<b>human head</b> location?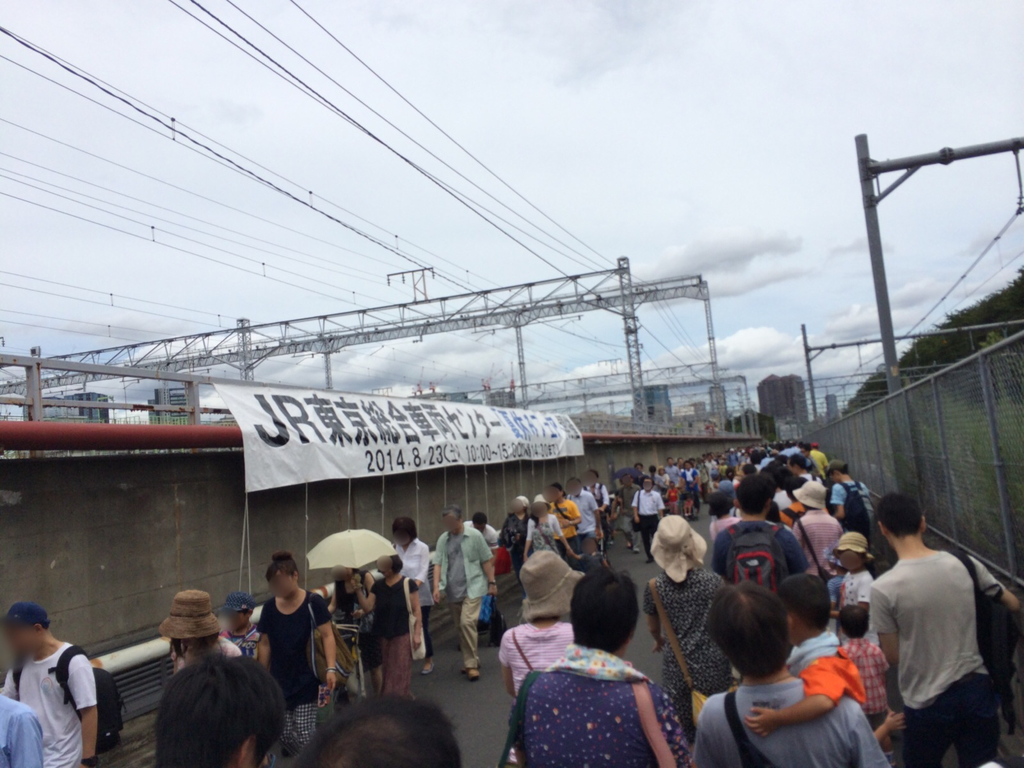
l=340, t=563, r=366, b=599
